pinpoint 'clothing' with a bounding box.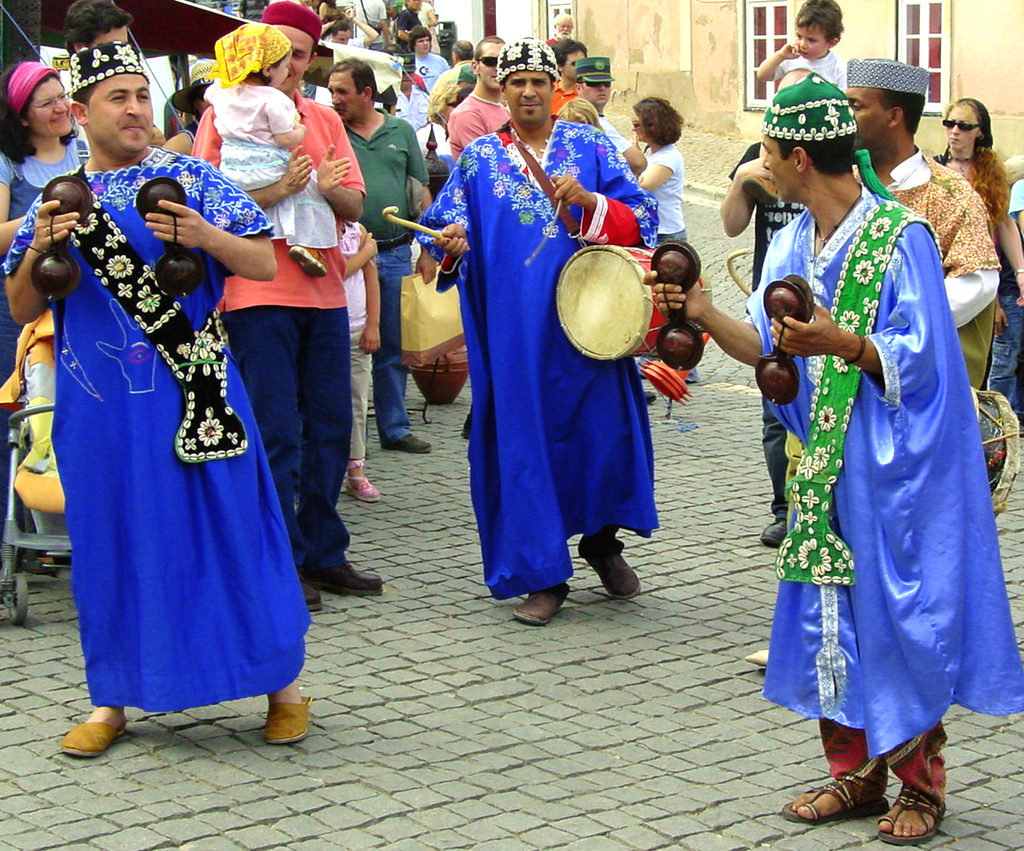
<bbox>550, 77, 575, 124</bbox>.
